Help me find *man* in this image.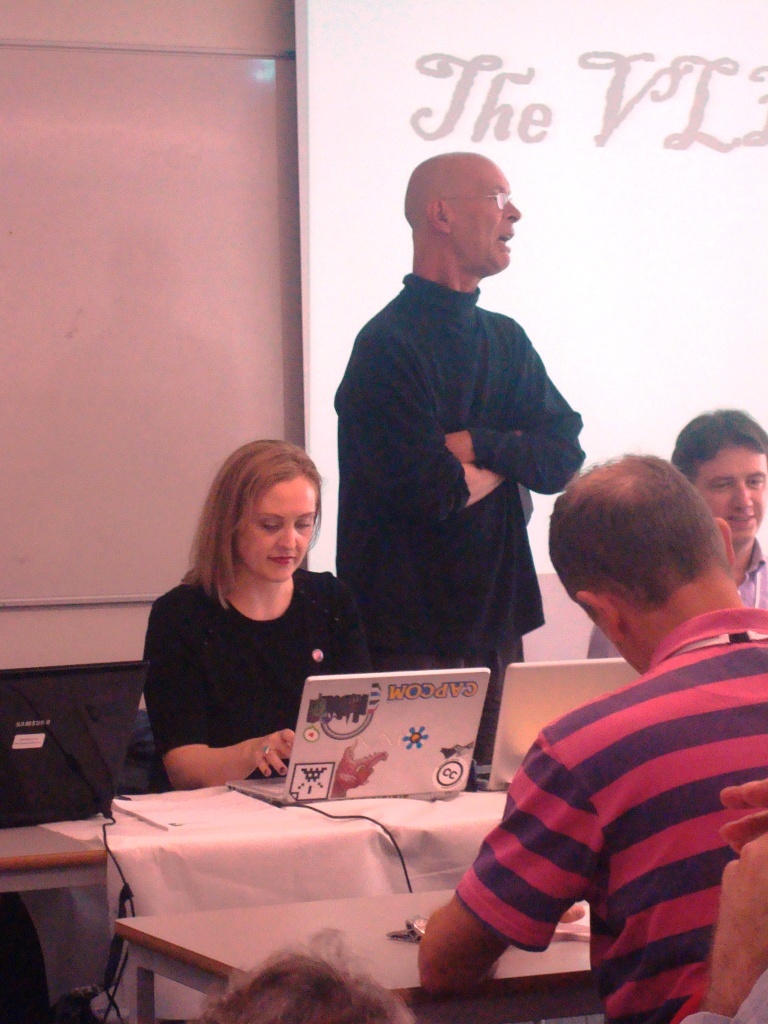
Found it: BBox(324, 161, 600, 731).
